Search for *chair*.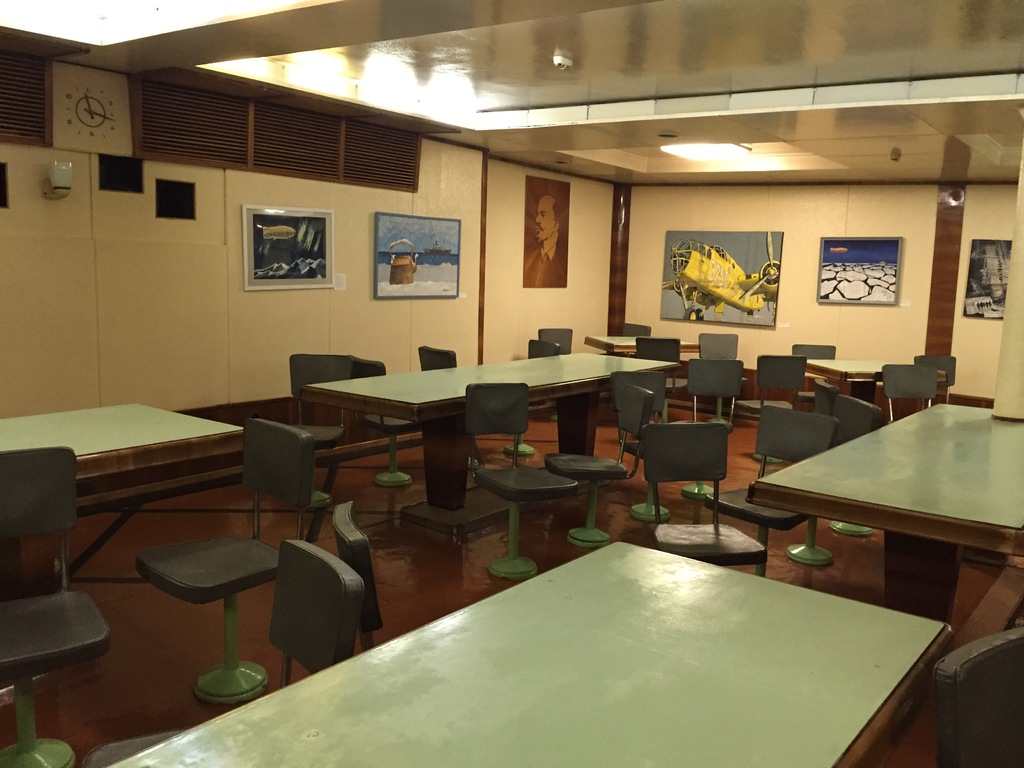
Found at x1=695, y1=329, x2=748, y2=373.
